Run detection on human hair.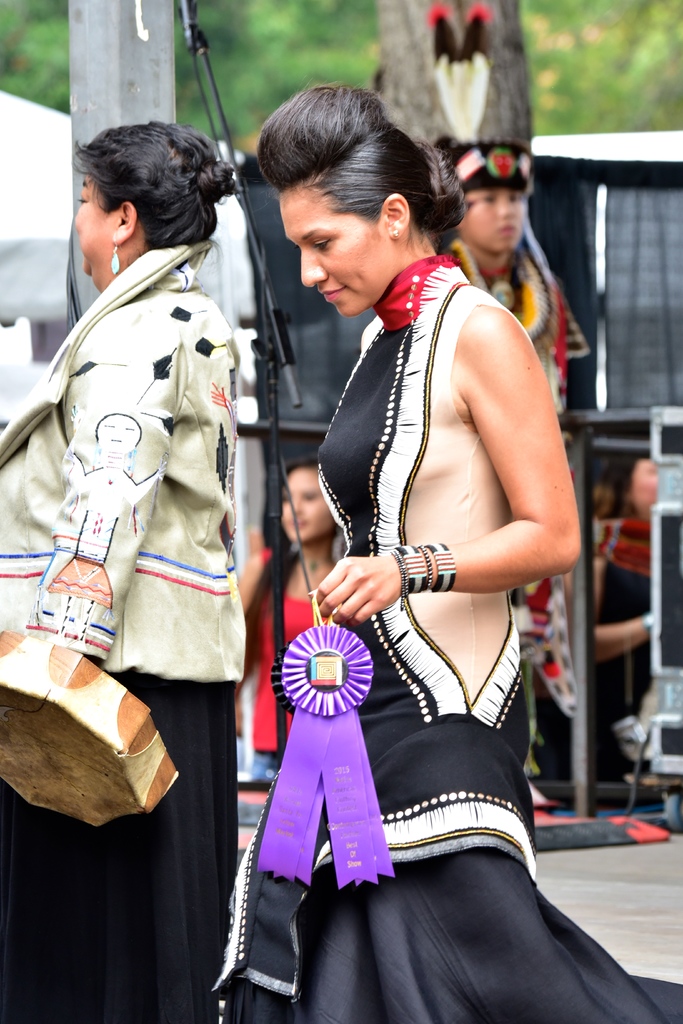
Result: [x1=69, y1=120, x2=236, y2=253].
